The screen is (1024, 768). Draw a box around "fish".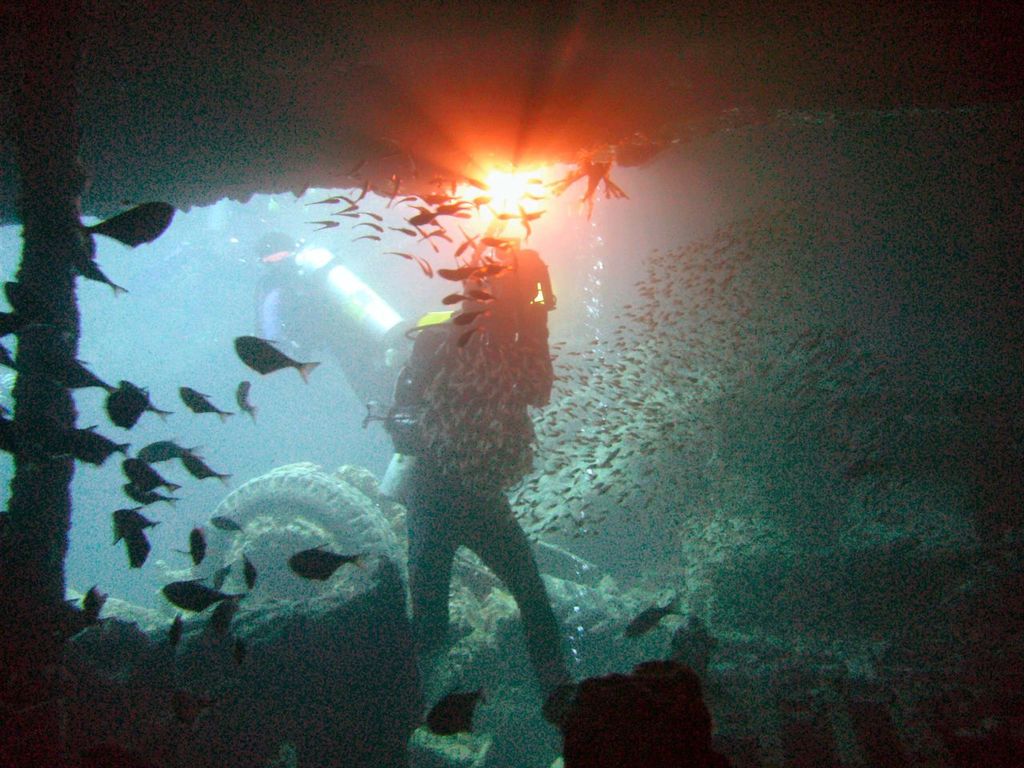
[left=233, top=634, right=247, bottom=667].
